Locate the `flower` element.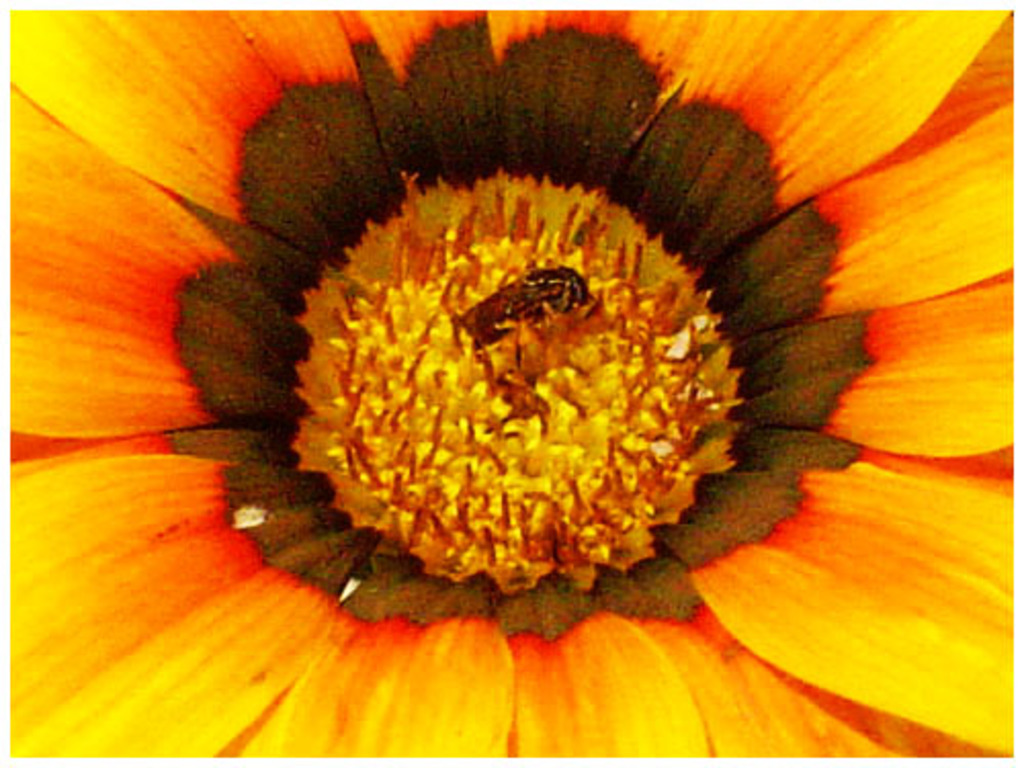
Element bbox: (0, 0, 1022, 764).
